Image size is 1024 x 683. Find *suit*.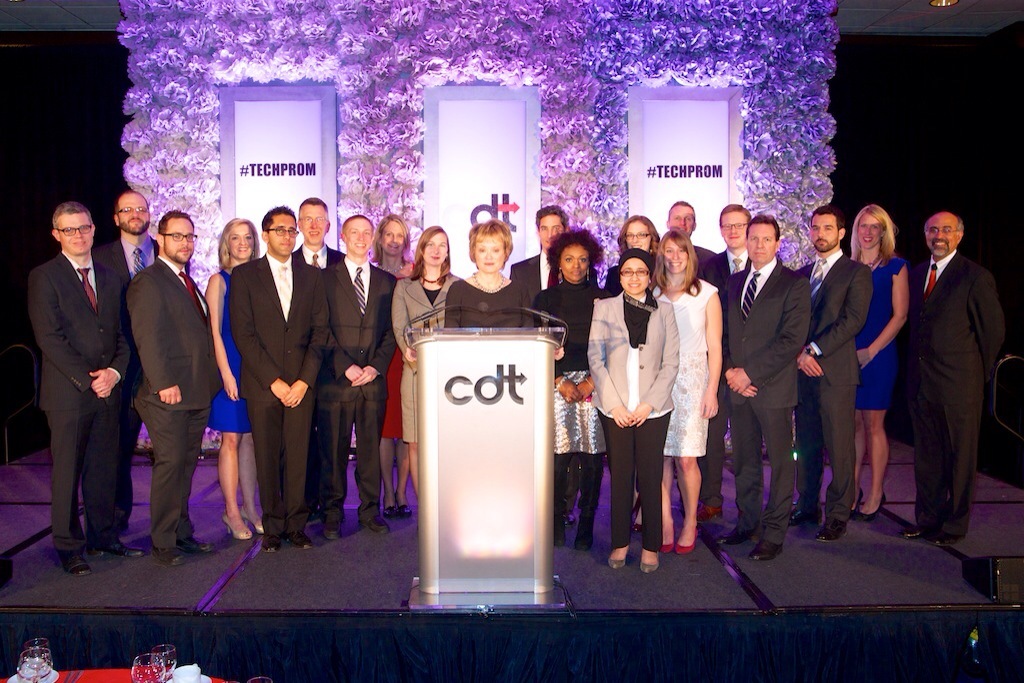
box(227, 256, 329, 533).
